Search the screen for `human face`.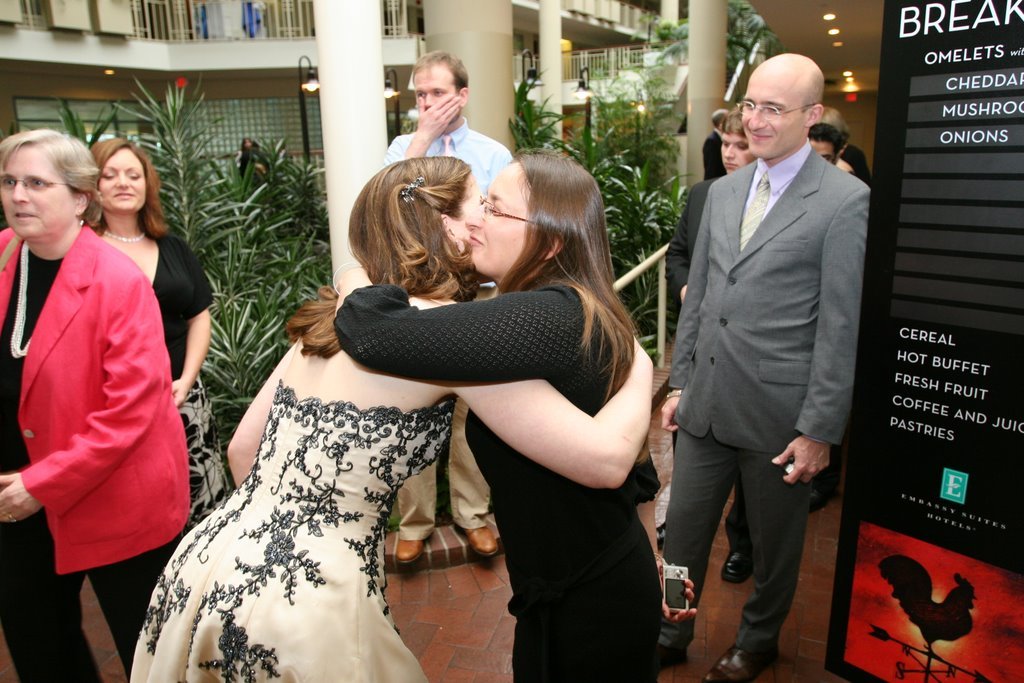
Found at {"left": 99, "top": 145, "right": 147, "bottom": 215}.
